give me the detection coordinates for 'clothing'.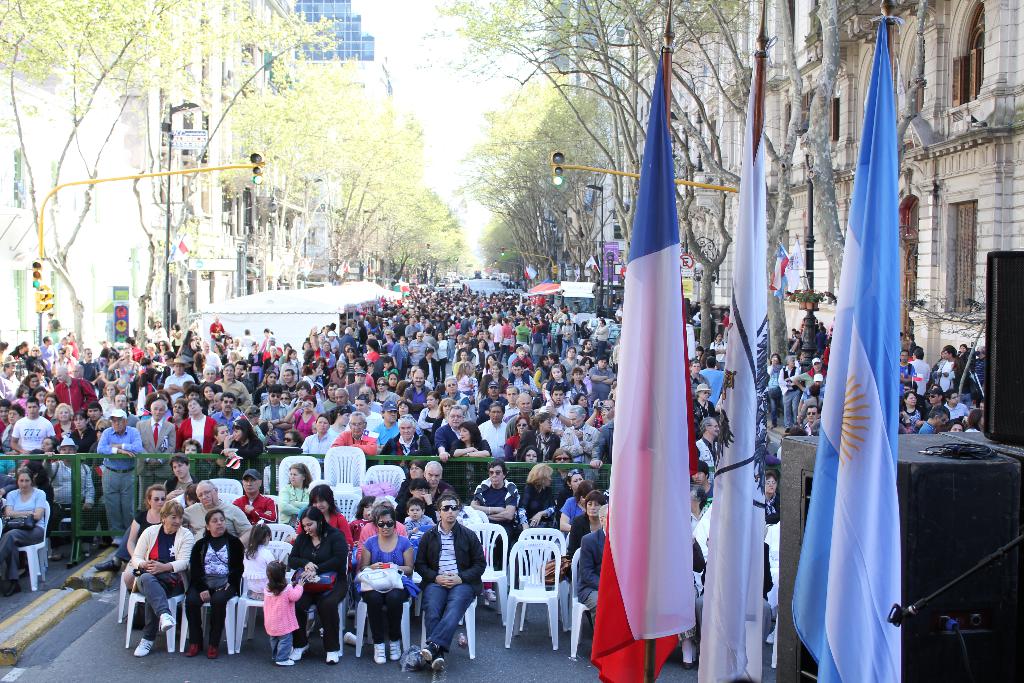
rect(577, 526, 605, 626).
